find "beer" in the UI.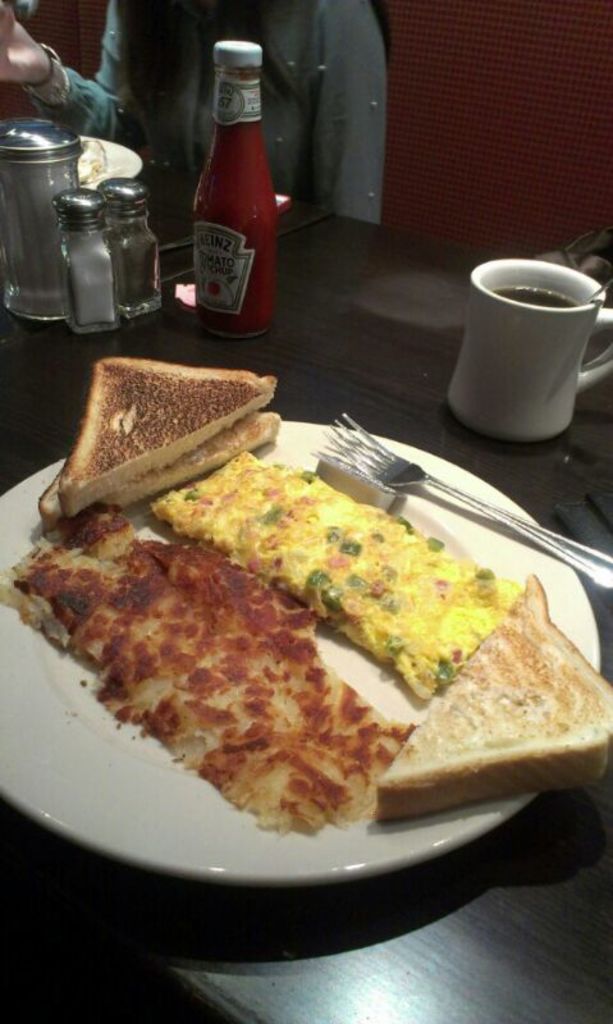
UI element at left=472, top=260, right=590, bottom=310.
